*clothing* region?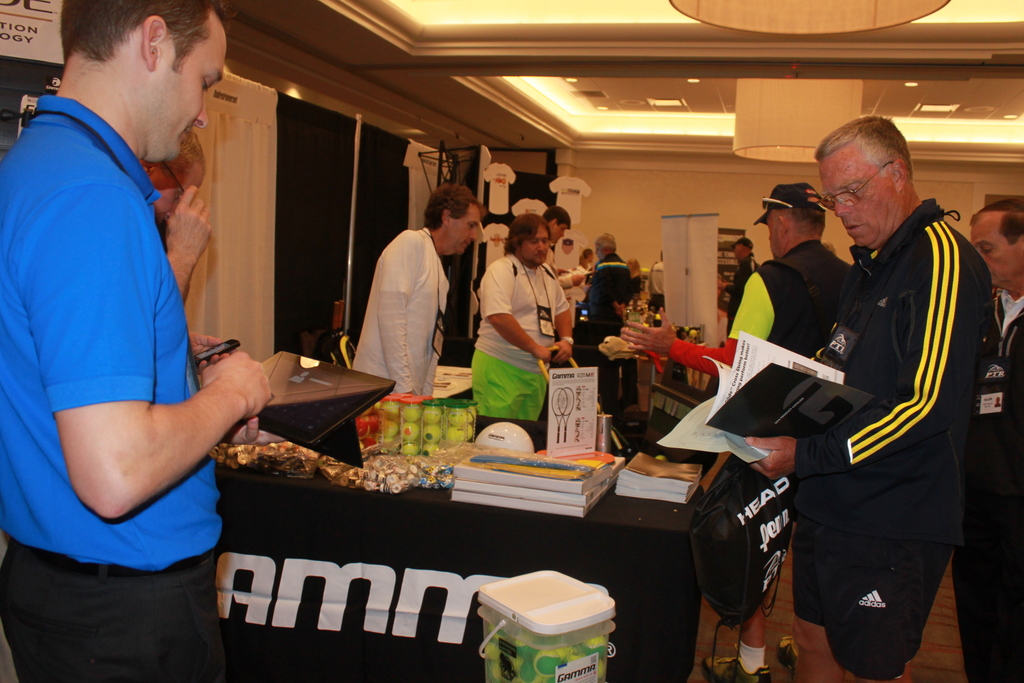
{"left": 0, "top": 97, "right": 228, "bottom": 682}
